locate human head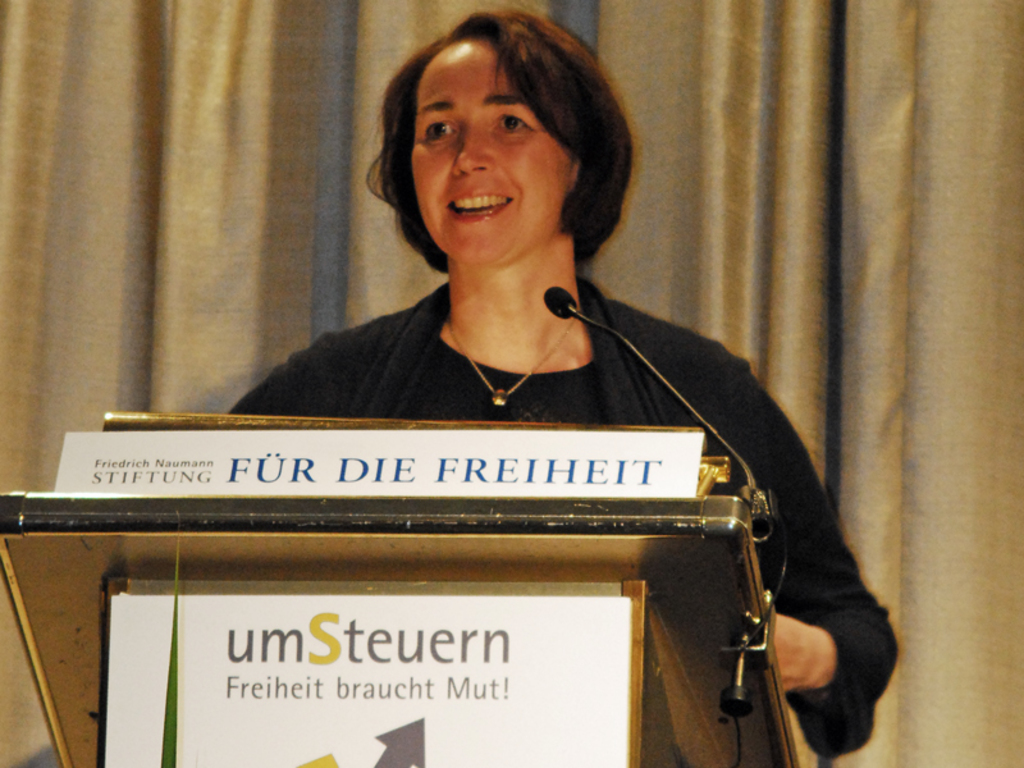
(376, 8, 631, 262)
